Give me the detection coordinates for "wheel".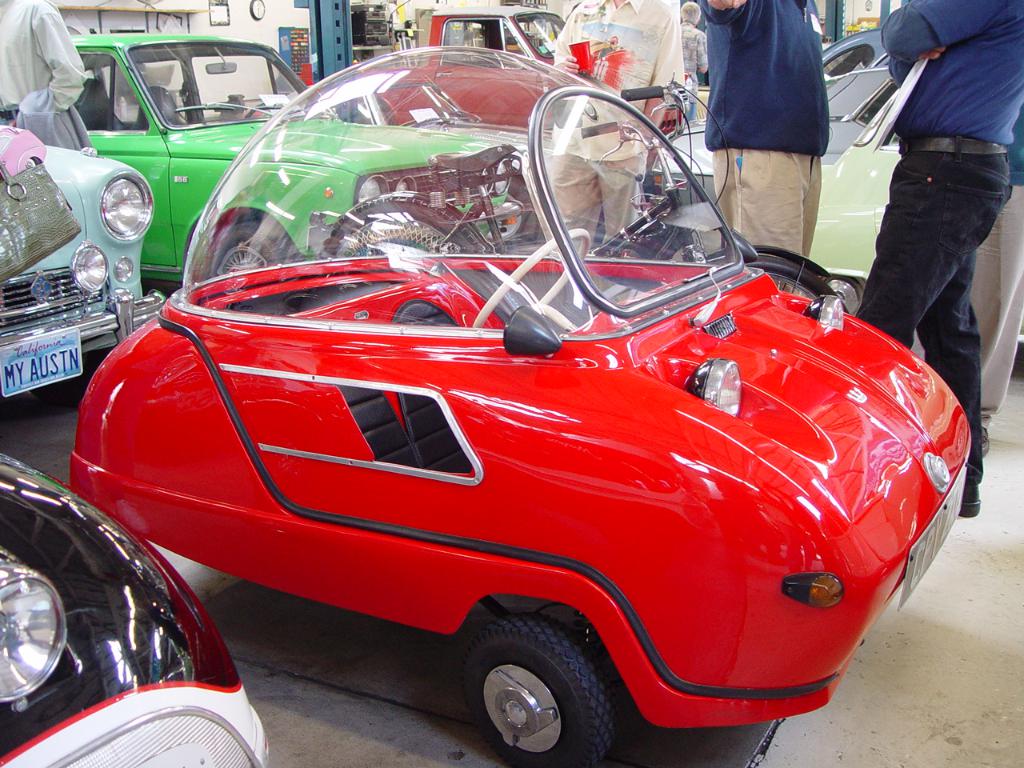
box=[449, 635, 611, 757].
